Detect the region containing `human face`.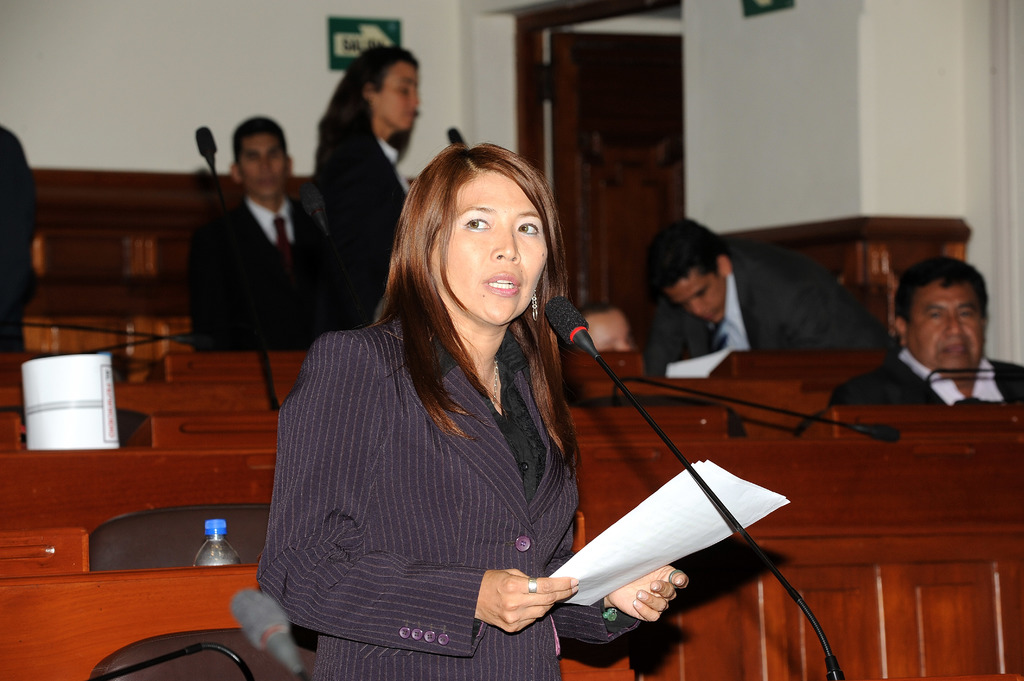
left=374, top=60, right=413, bottom=122.
